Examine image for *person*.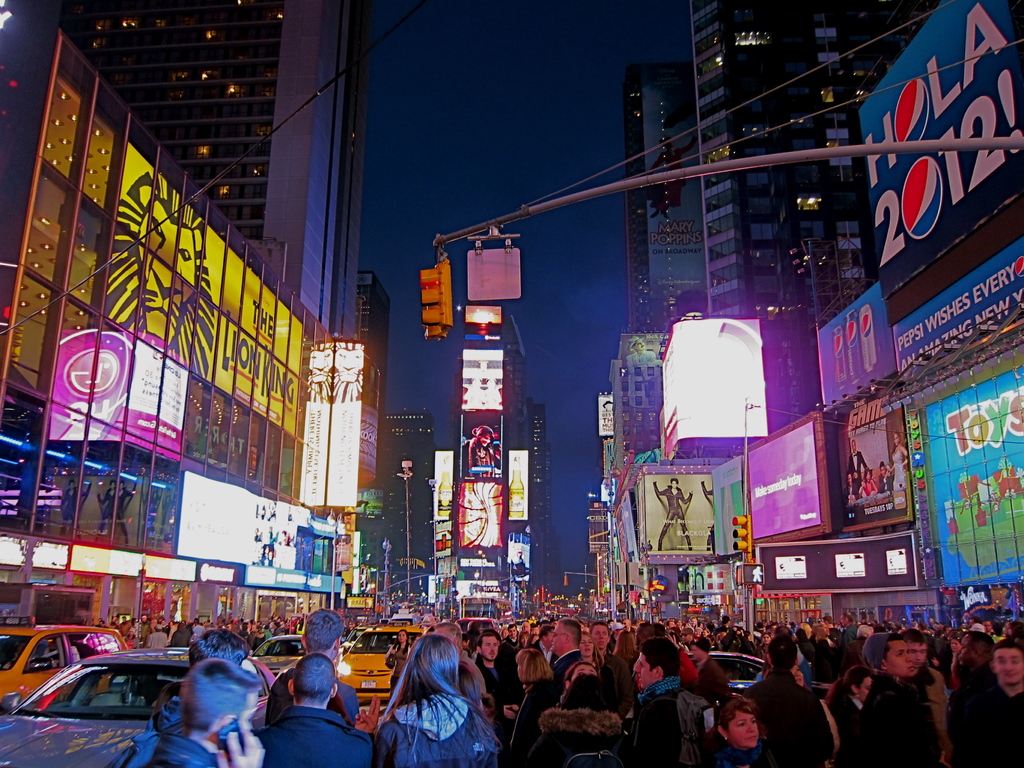
Examination result: [x1=653, y1=479, x2=690, y2=552].
